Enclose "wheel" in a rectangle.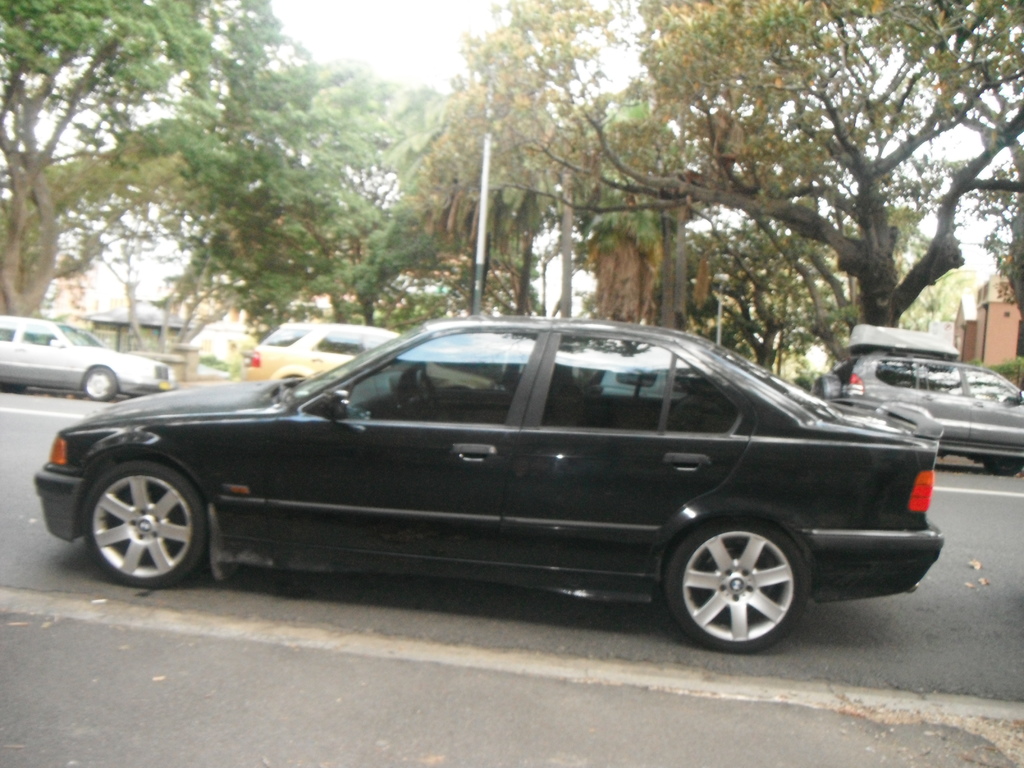
[left=415, top=369, right=440, bottom=418].
